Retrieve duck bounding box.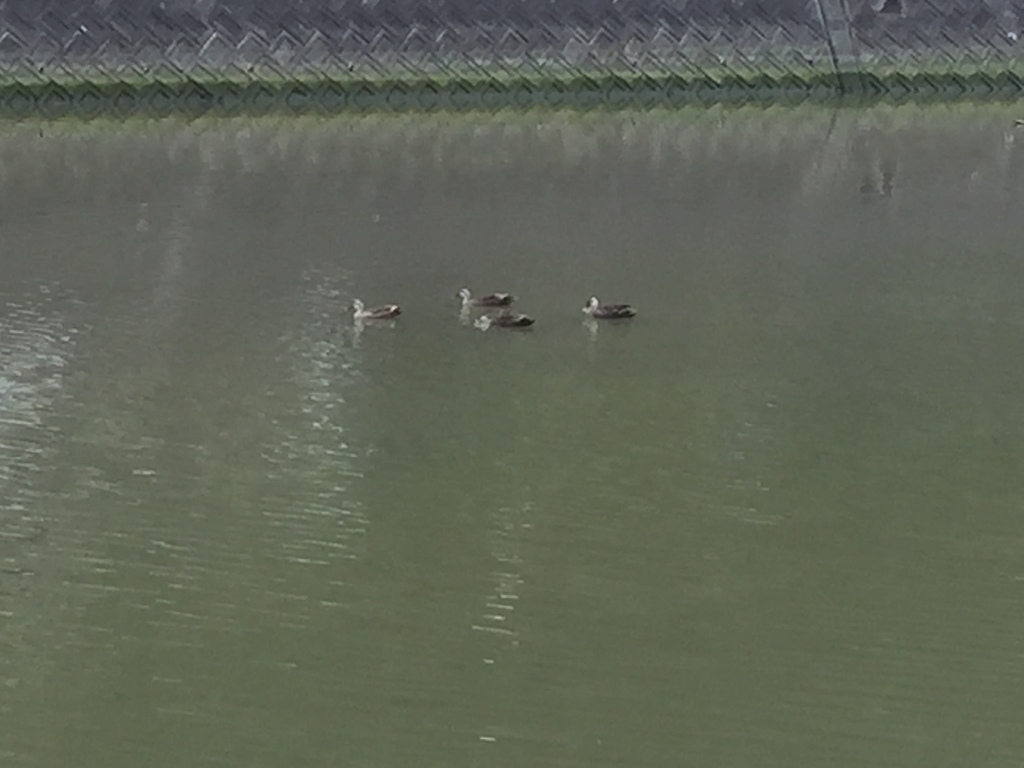
Bounding box: 579:300:637:321.
